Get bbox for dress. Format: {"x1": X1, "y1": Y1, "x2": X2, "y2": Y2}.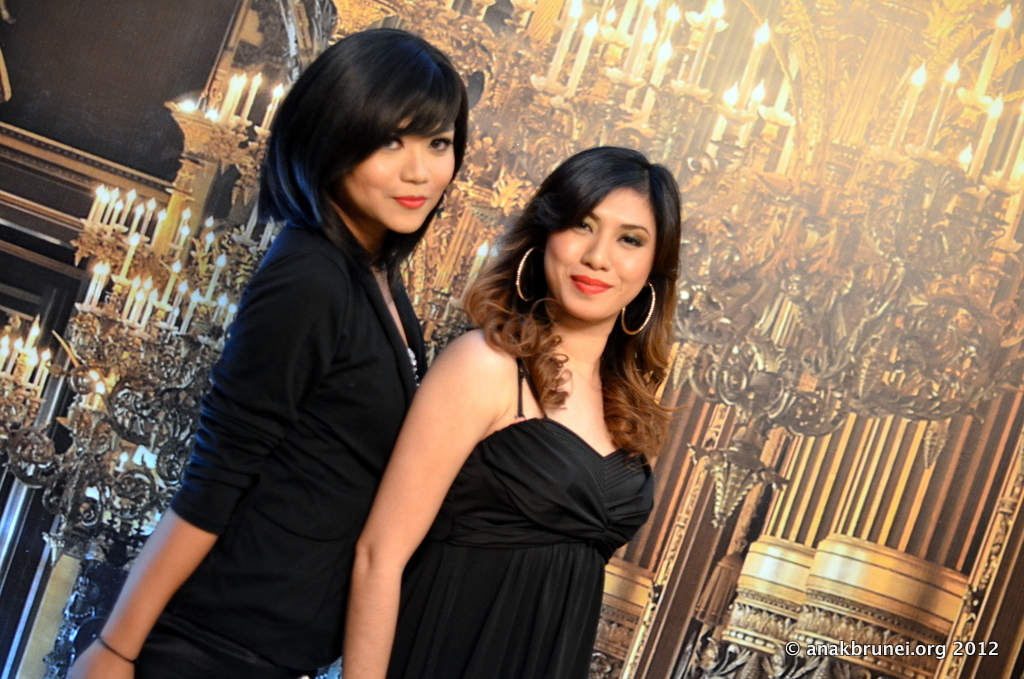
{"x1": 390, "y1": 360, "x2": 655, "y2": 678}.
